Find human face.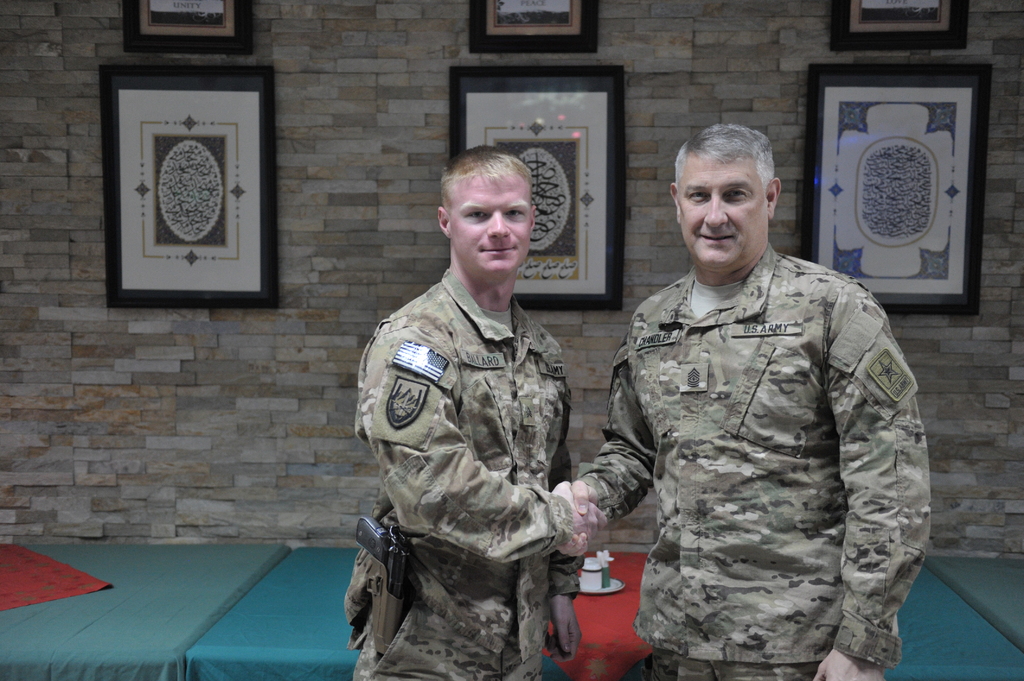
448 162 532 288.
